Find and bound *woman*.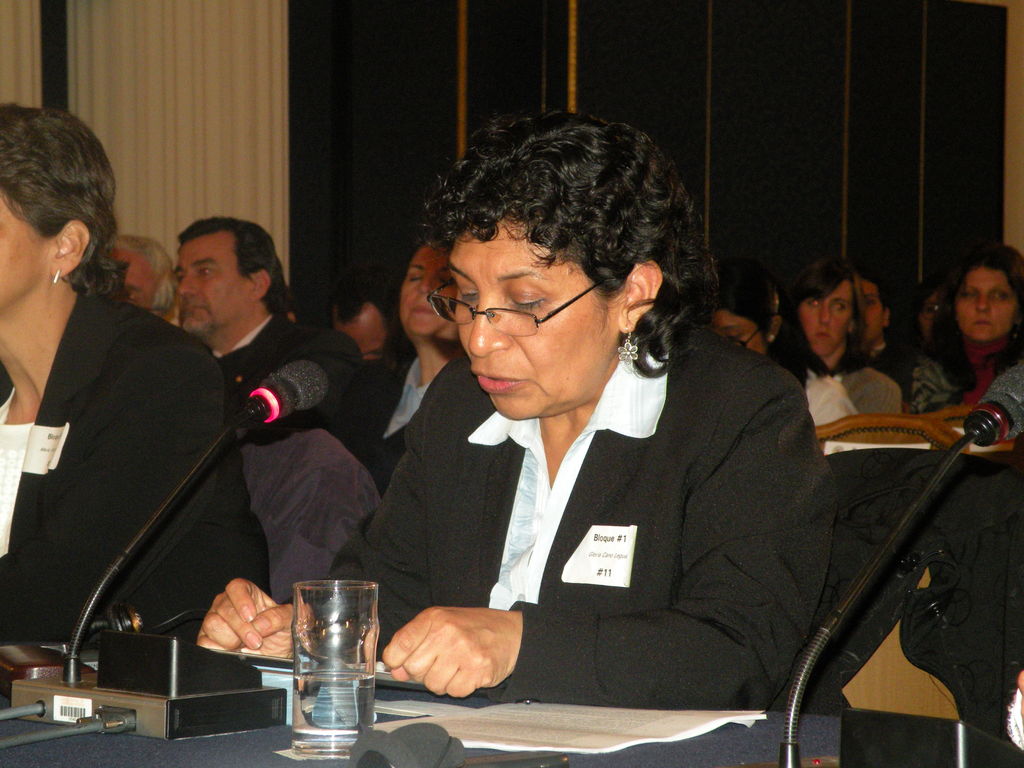
Bound: (left=900, top=241, right=1023, bottom=456).
